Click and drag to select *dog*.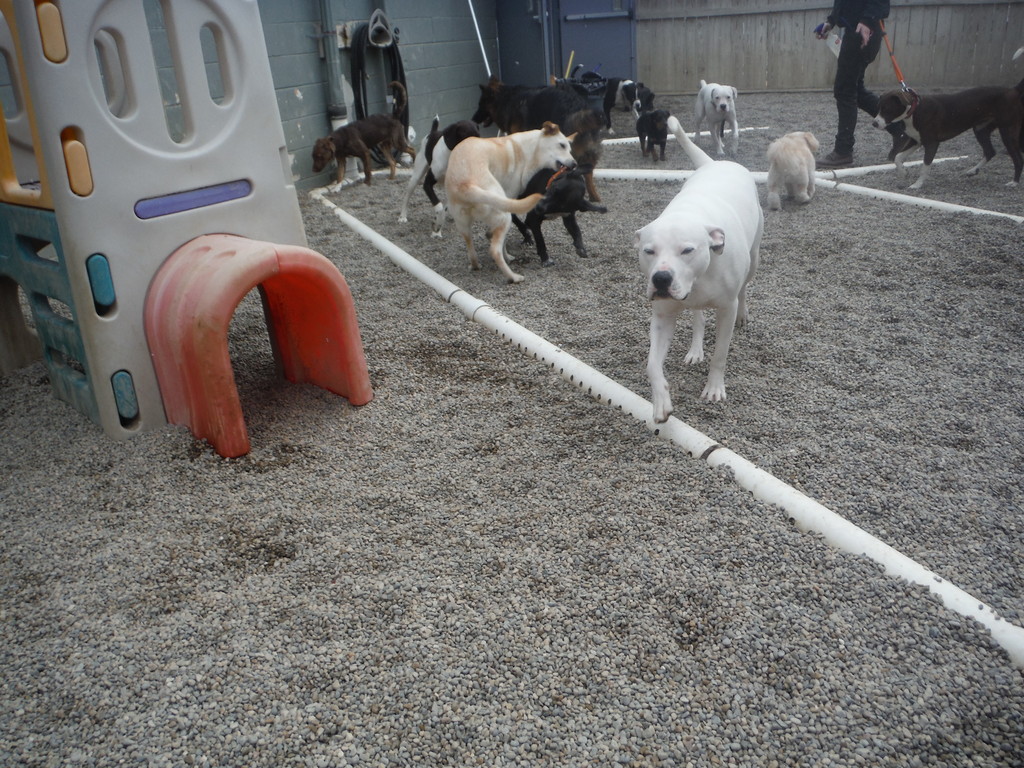
Selection: [767,133,820,206].
